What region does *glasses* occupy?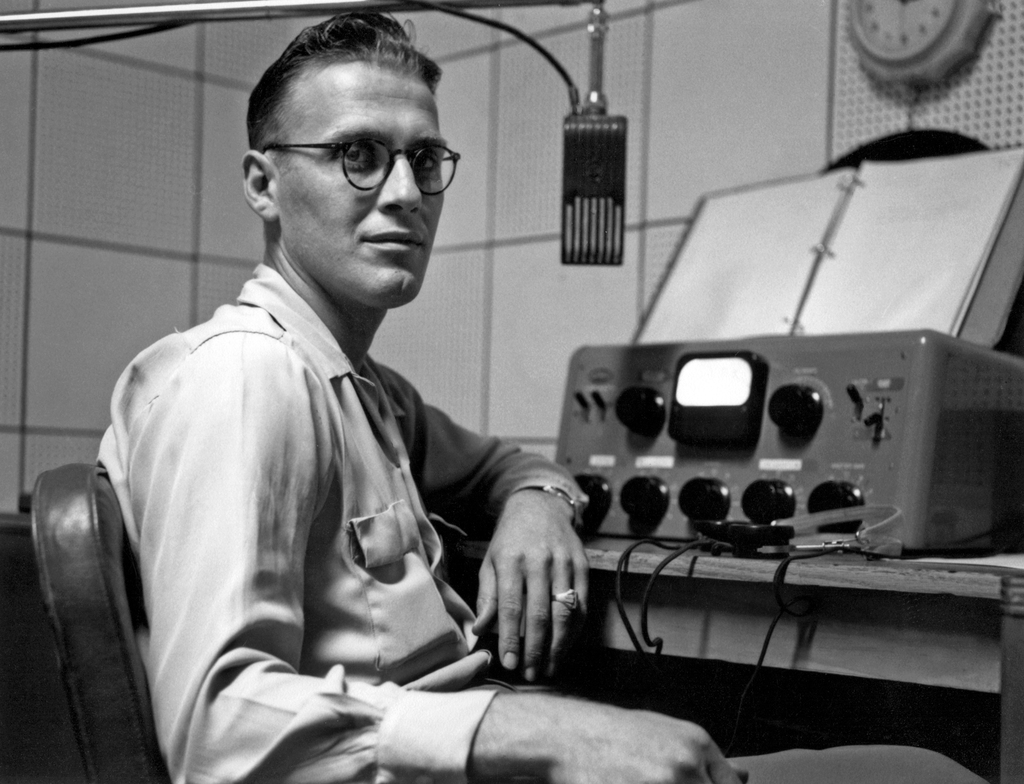
rect(260, 118, 454, 183).
